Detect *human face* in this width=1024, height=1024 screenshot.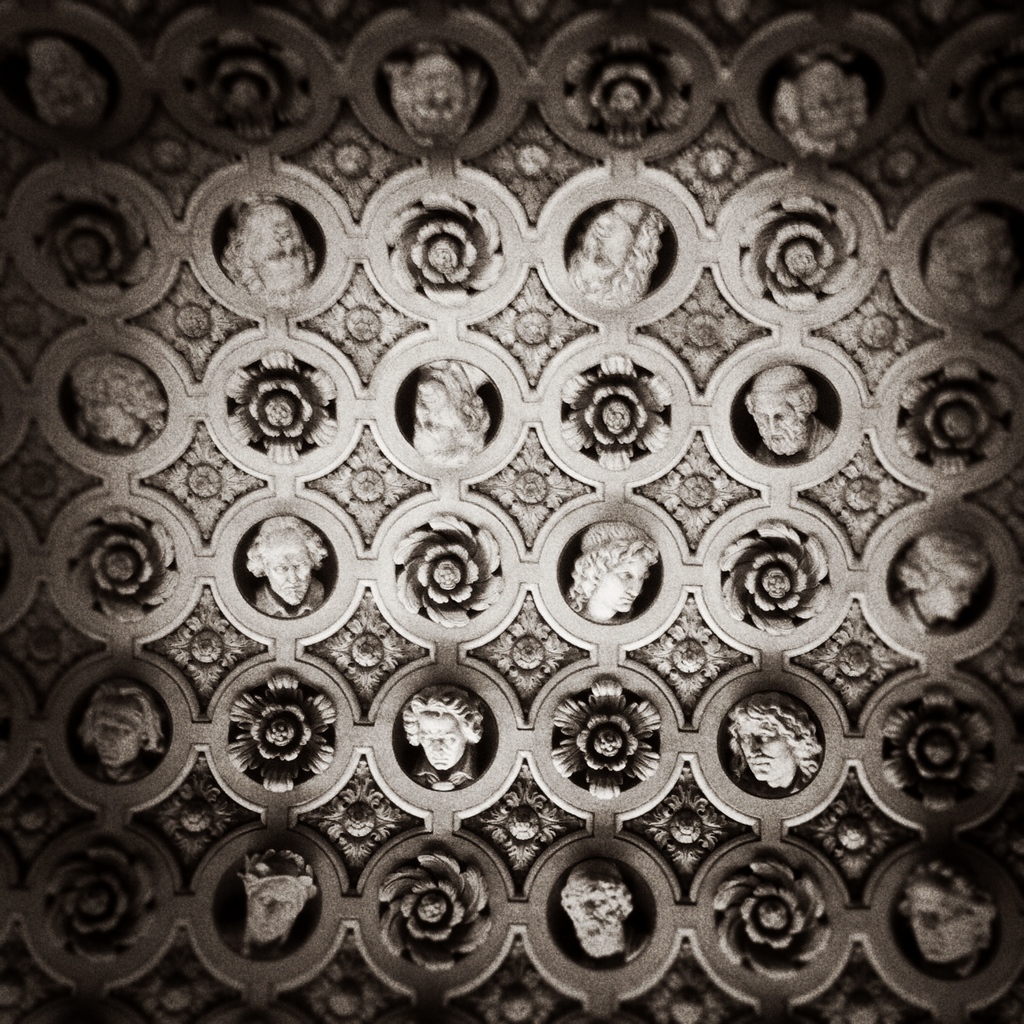
Detection: select_region(922, 890, 965, 960).
